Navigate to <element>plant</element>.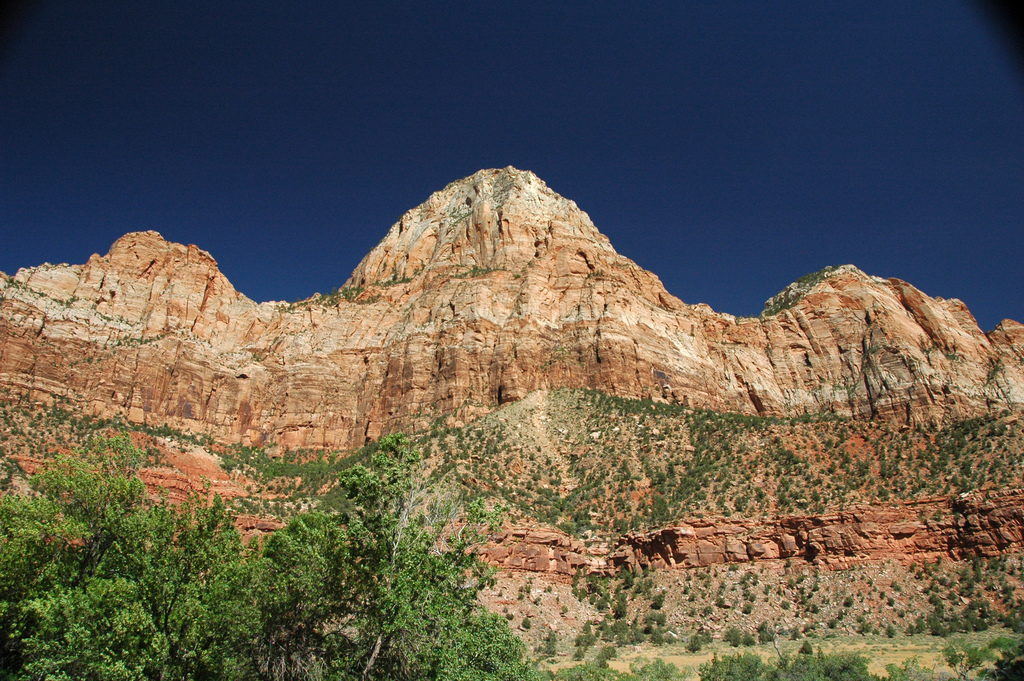
Navigation target: select_region(4, 274, 22, 290).
